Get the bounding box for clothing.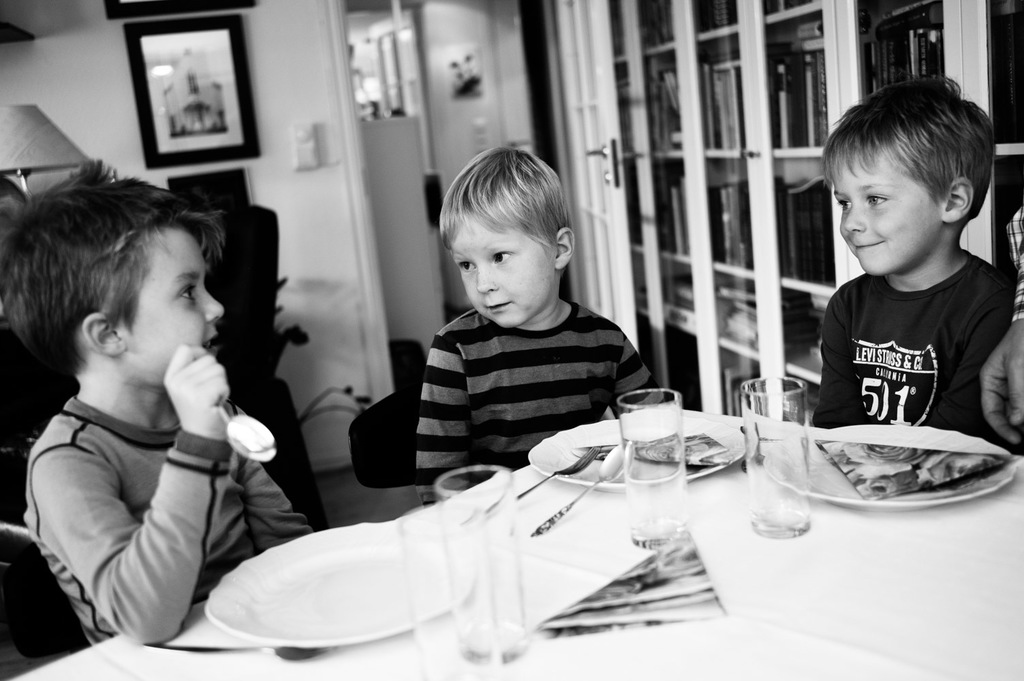
x1=17 y1=394 x2=315 y2=649.
